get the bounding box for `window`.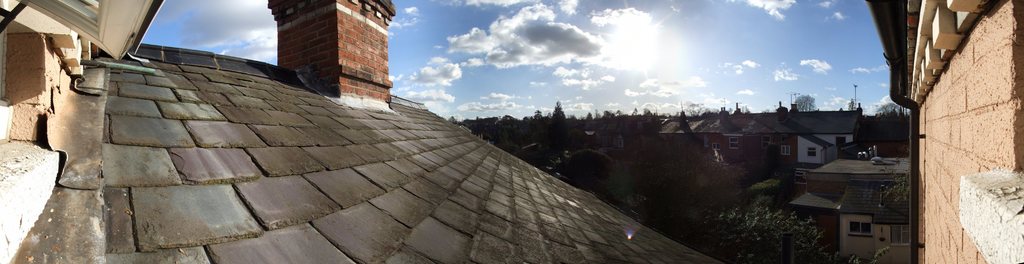
<region>849, 222, 874, 239</region>.
